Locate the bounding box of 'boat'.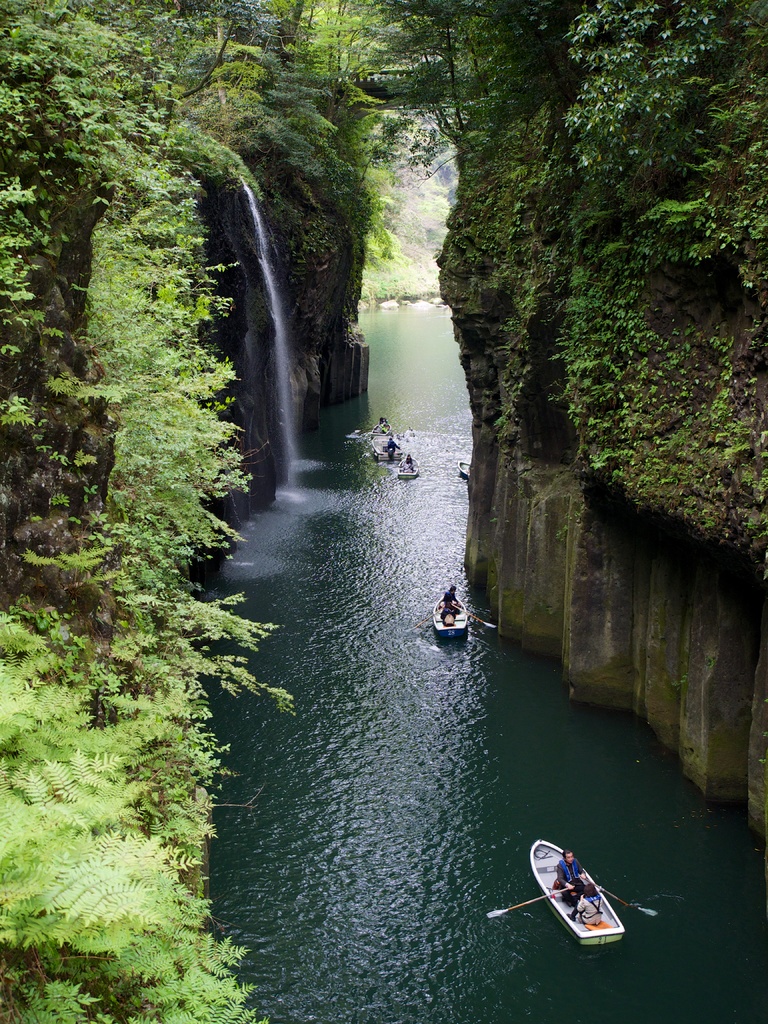
Bounding box: left=498, top=841, right=645, bottom=954.
